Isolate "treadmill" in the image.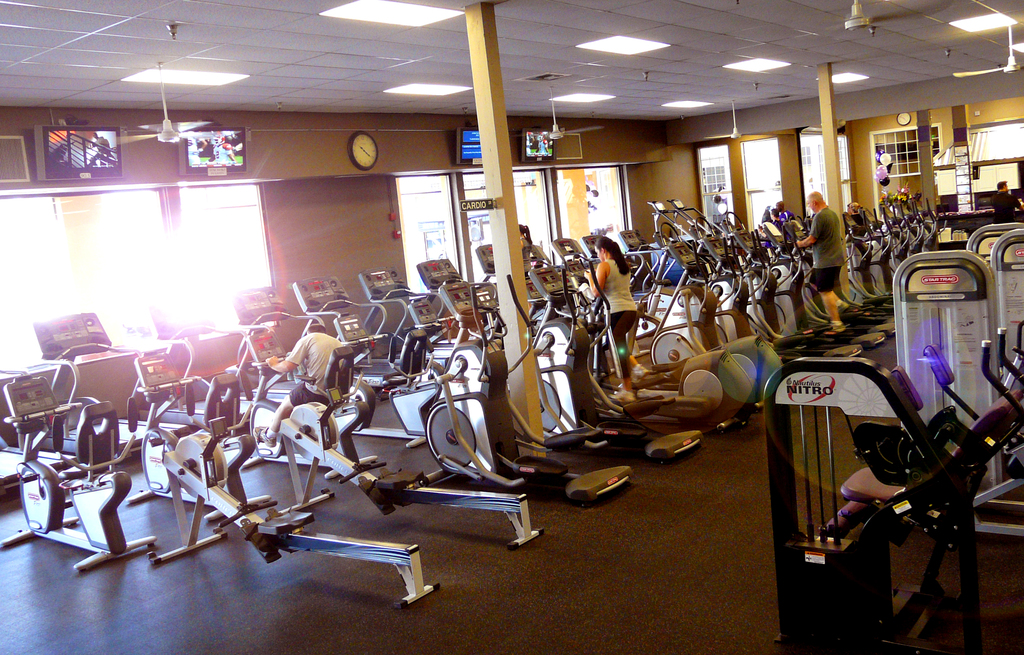
Isolated region: (0,419,74,501).
